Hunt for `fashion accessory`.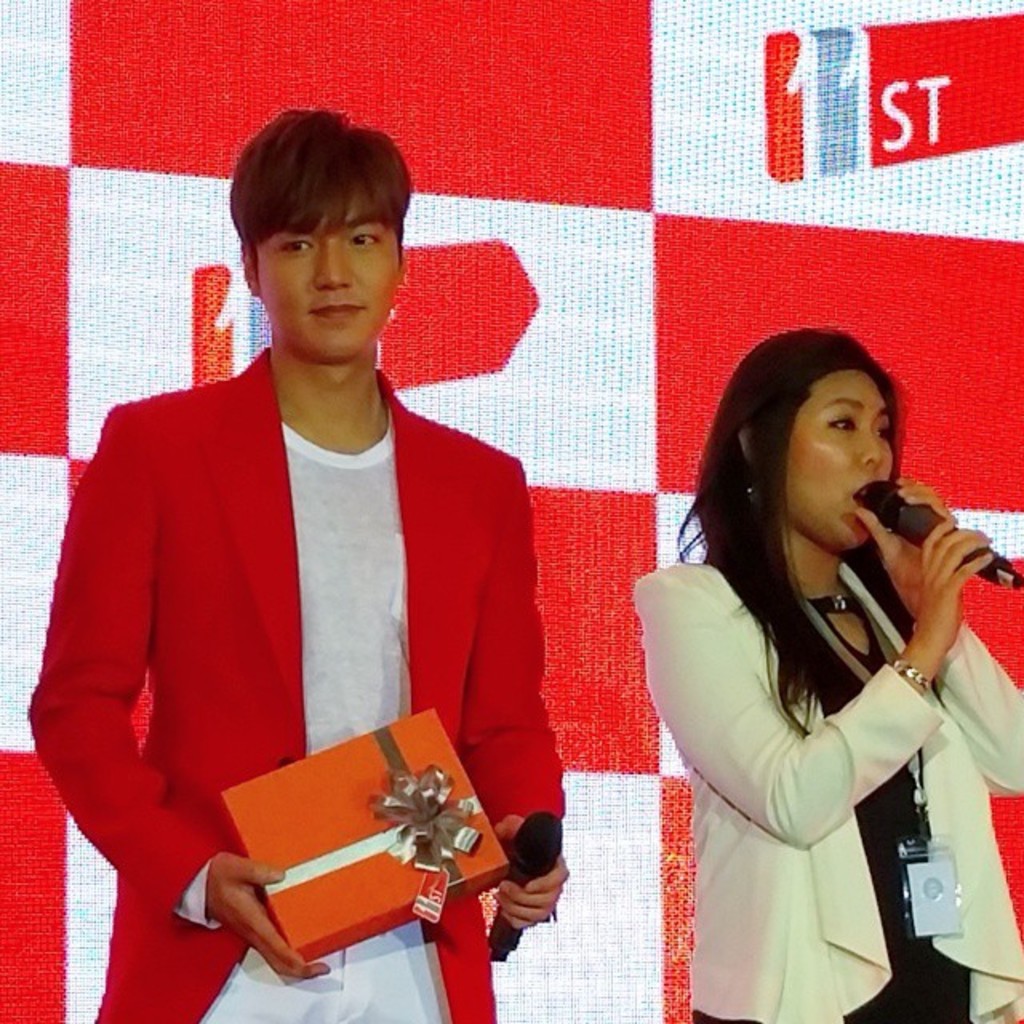
Hunted down at l=896, t=659, r=939, b=699.
